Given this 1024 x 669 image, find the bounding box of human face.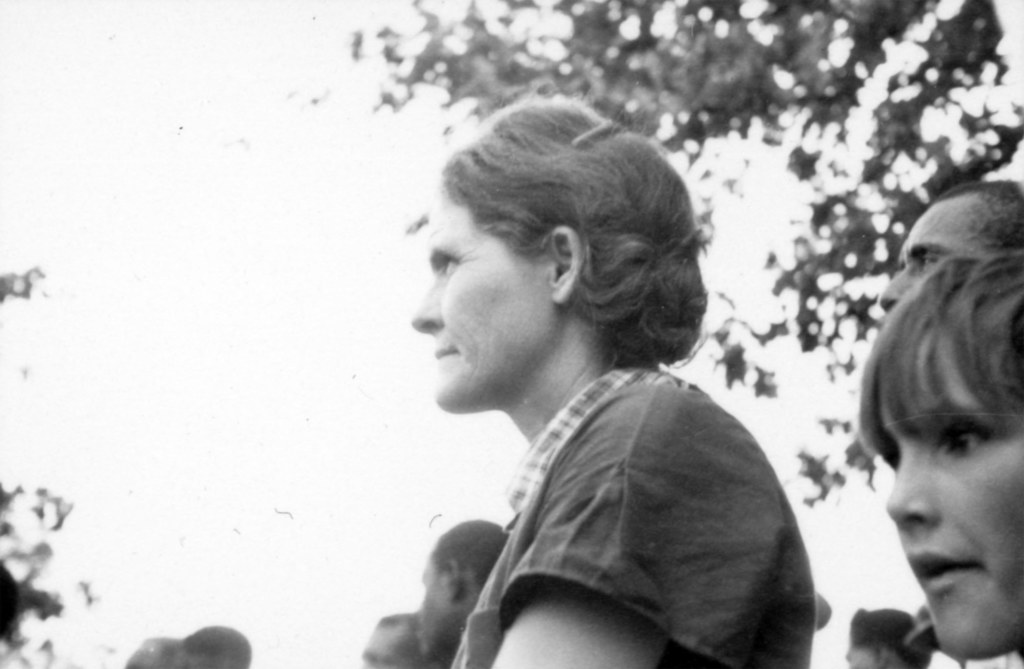
173,655,216,668.
